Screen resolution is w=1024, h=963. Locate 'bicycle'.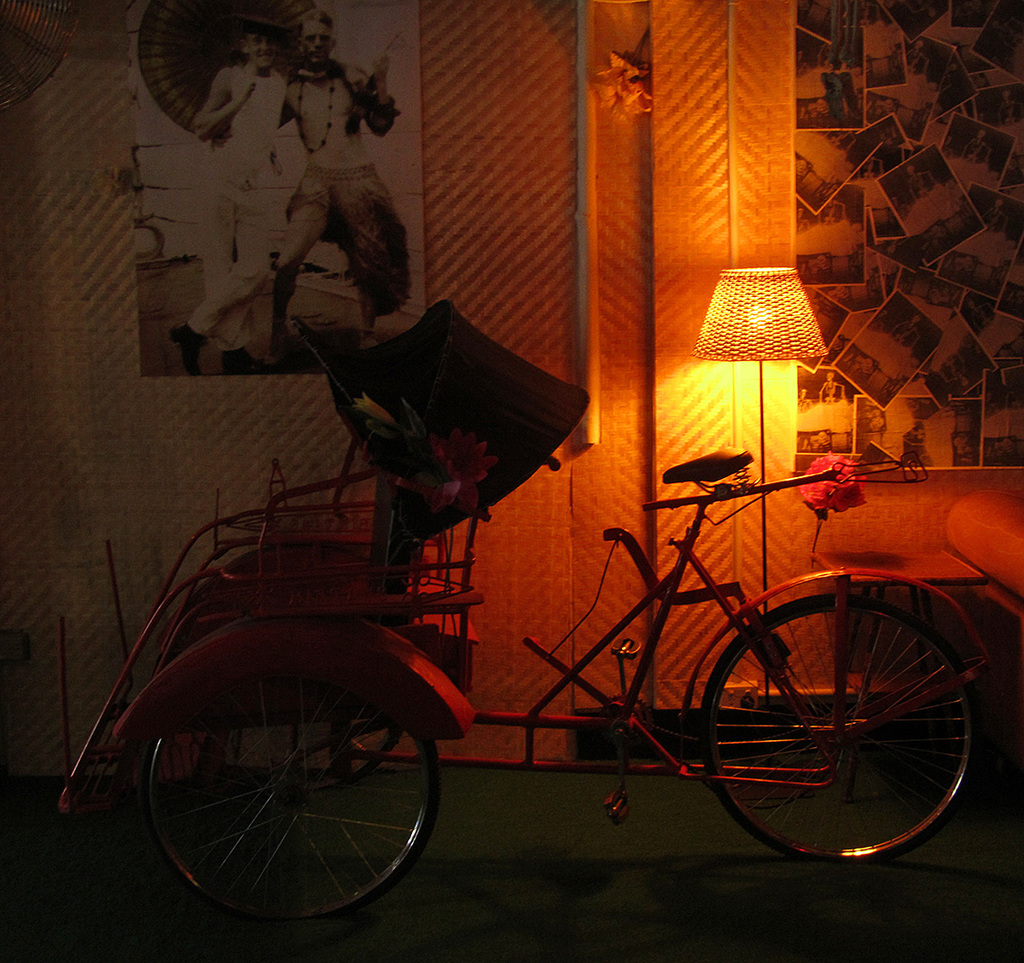
detection(56, 318, 995, 927).
